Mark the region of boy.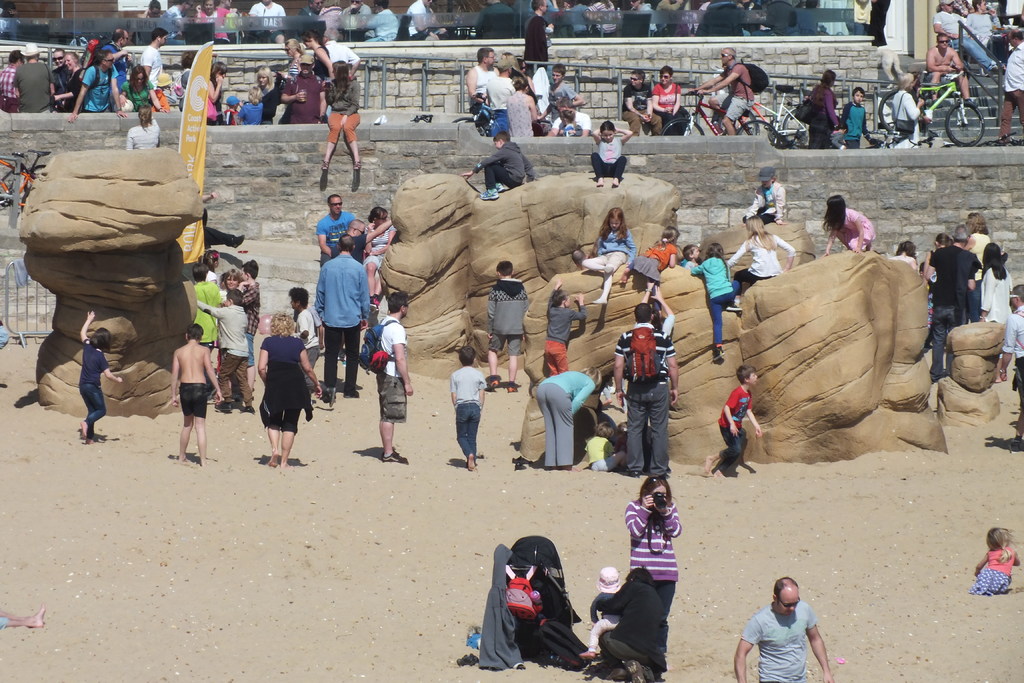
Region: l=995, t=286, r=1023, b=452.
